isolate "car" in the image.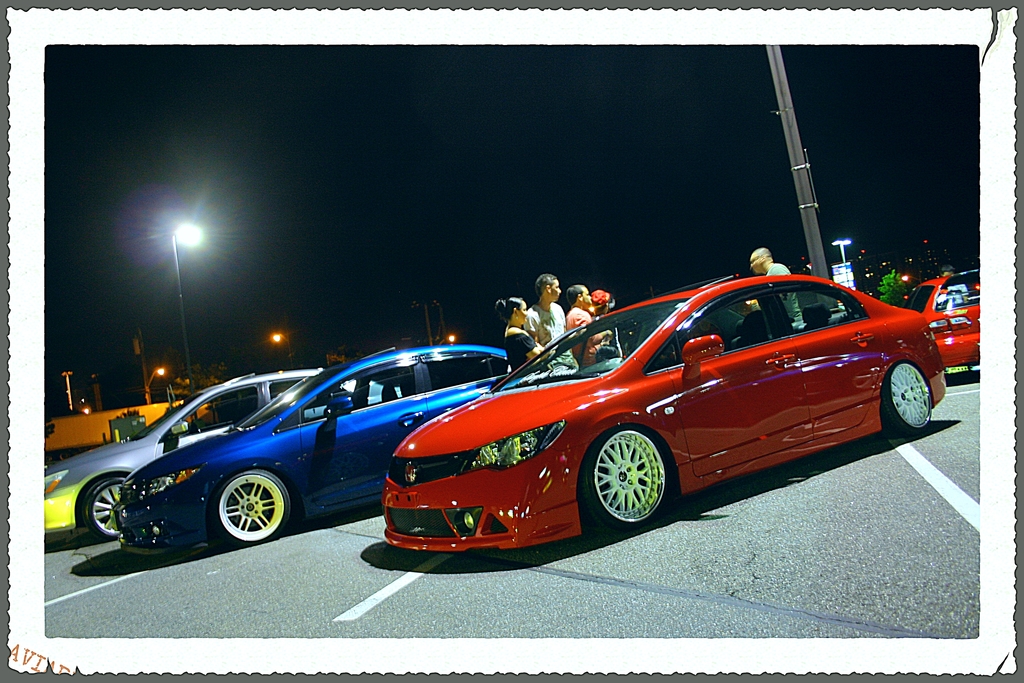
Isolated region: 34/365/399/545.
